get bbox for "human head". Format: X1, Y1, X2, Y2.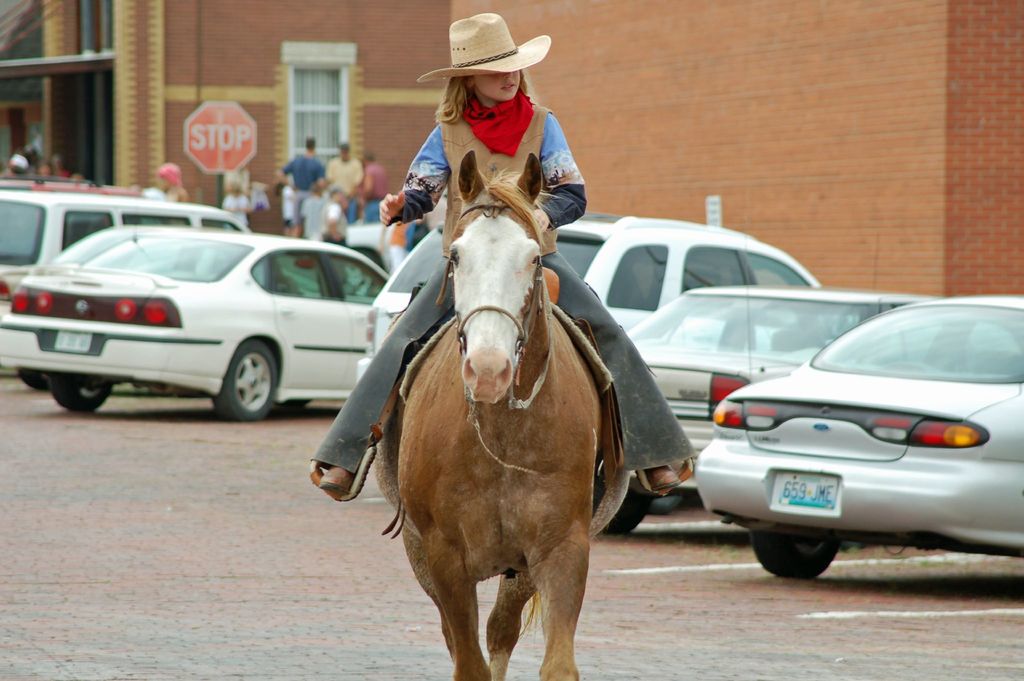
225, 172, 243, 197.
